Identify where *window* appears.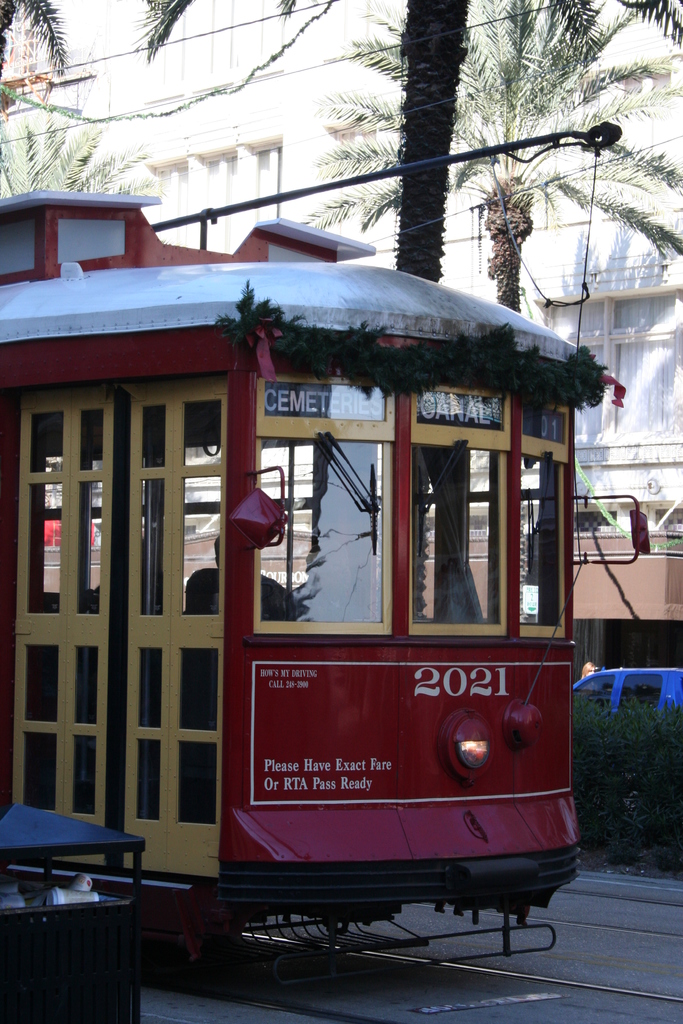
Appears at {"left": 530, "top": 277, "right": 682, "bottom": 448}.
